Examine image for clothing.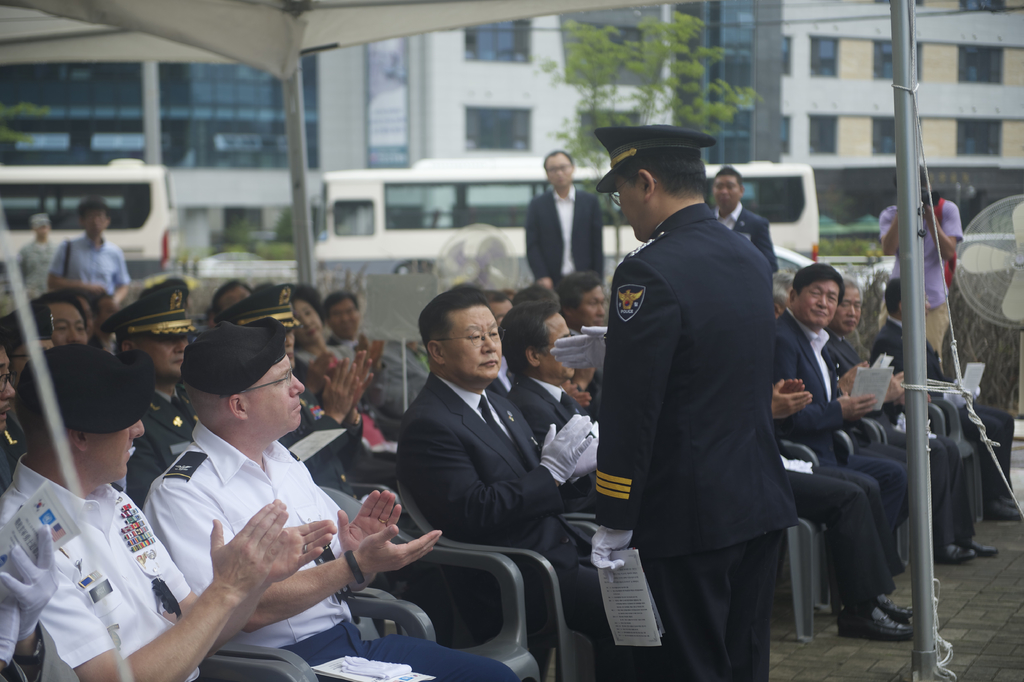
Examination result: (x1=781, y1=438, x2=911, y2=608).
